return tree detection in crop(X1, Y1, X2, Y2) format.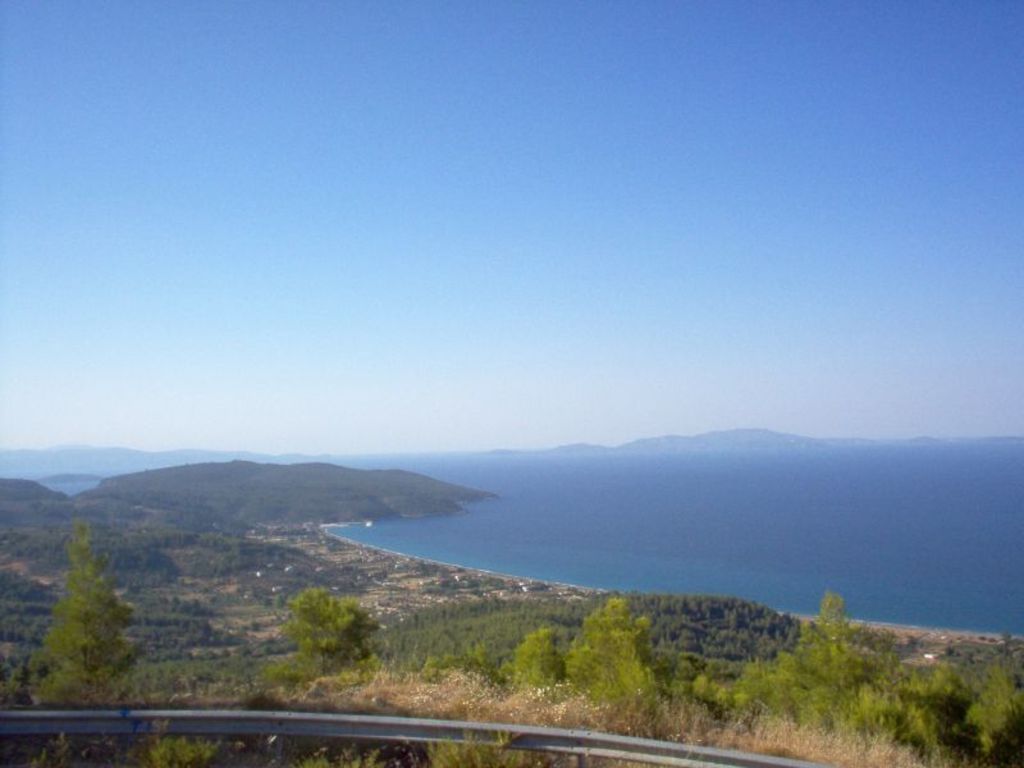
crop(276, 582, 385, 685).
